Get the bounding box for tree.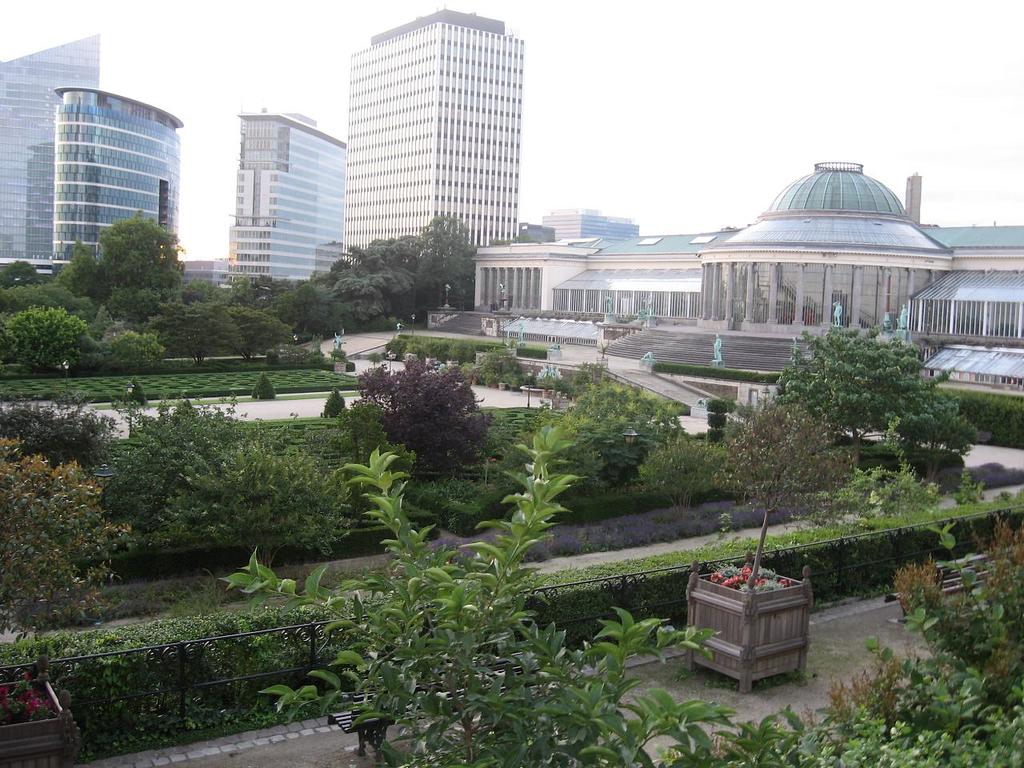
(left=82, top=389, right=286, bottom=545).
